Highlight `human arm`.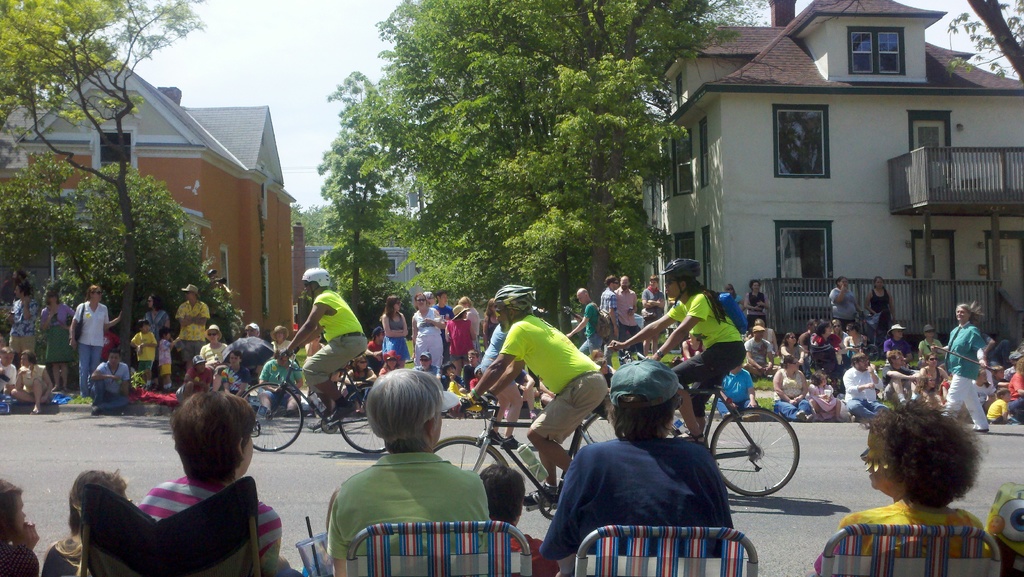
Highlighted region: <region>323, 492, 346, 576</region>.
